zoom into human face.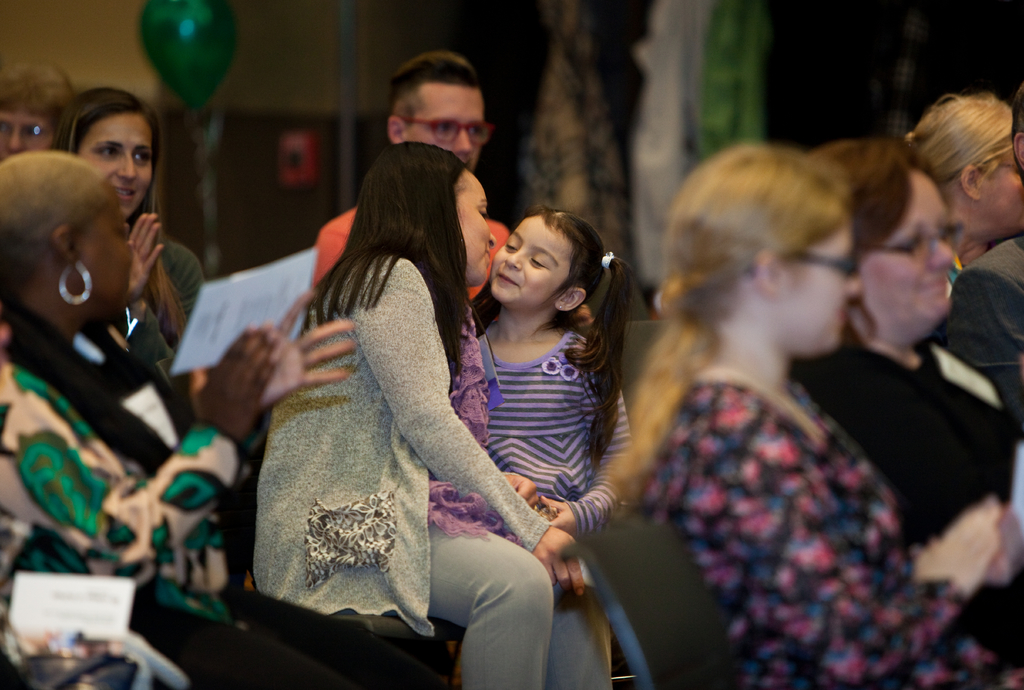
Zoom target: <region>781, 217, 860, 346</region>.
